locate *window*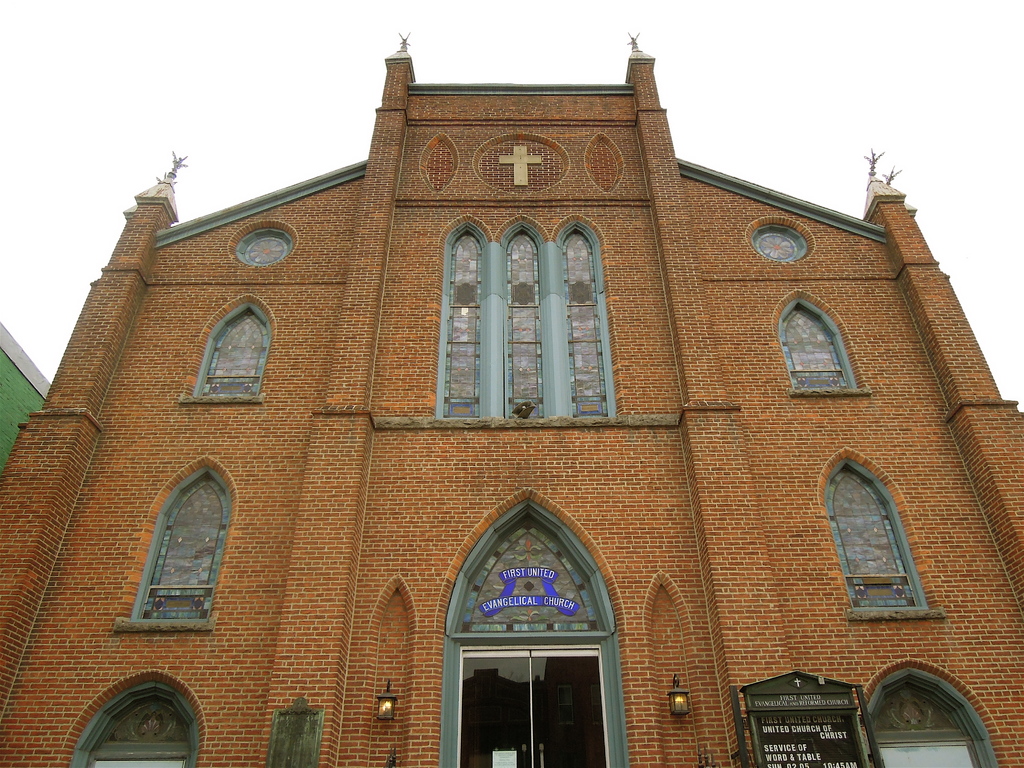
detection(127, 462, 234, 625)
